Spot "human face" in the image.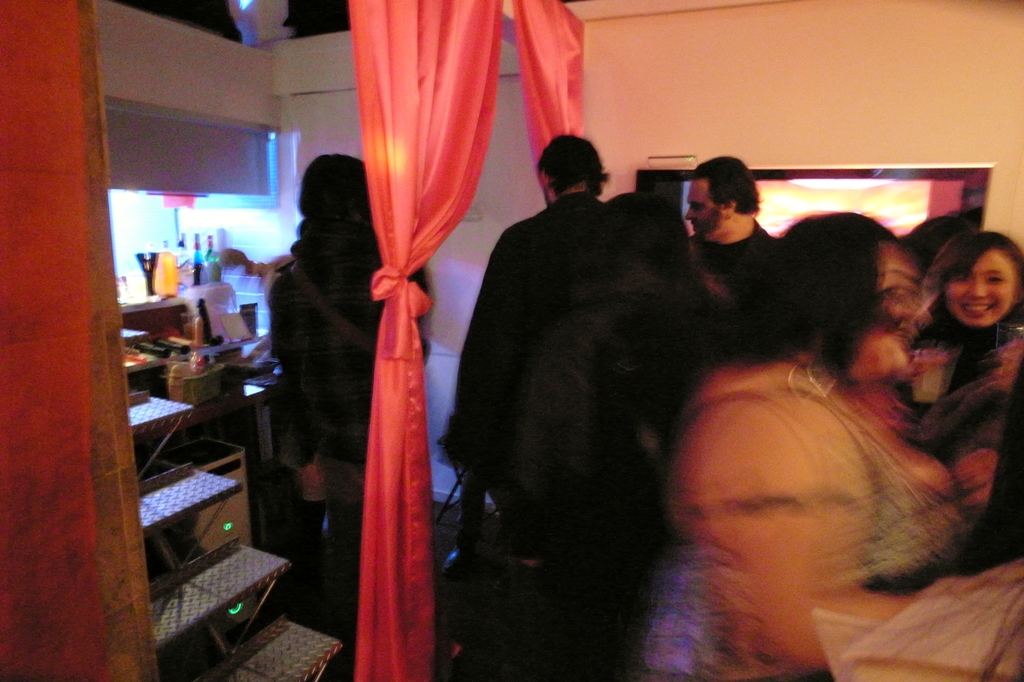
"human face" found at box=[945, 251, 1015, 329].
